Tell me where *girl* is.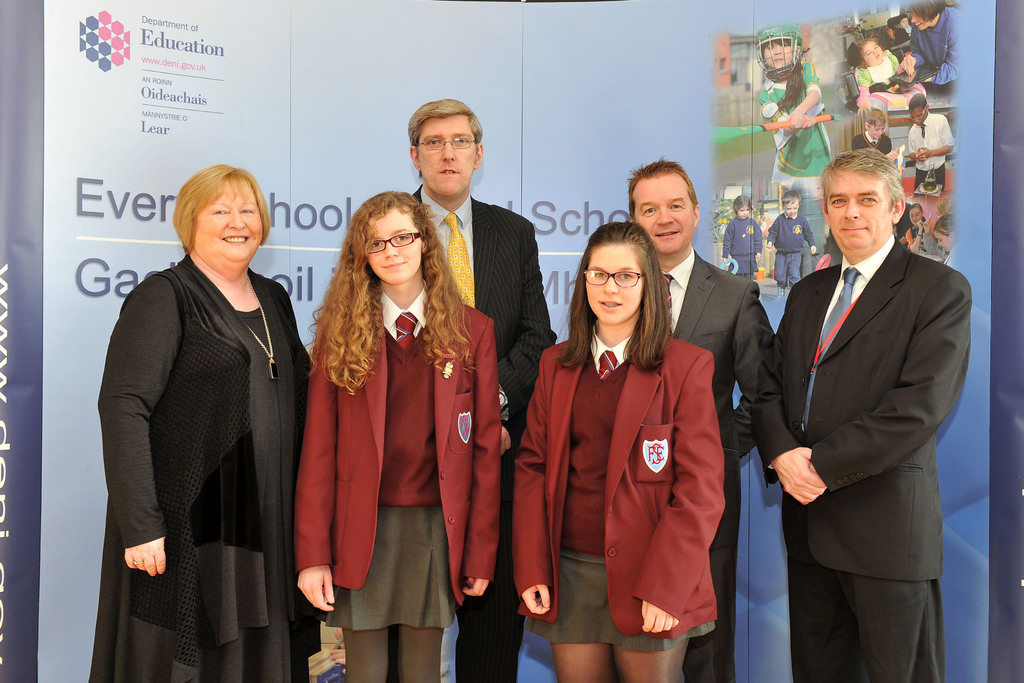
*girl* is at BBox(715, 195, 764, 286).
